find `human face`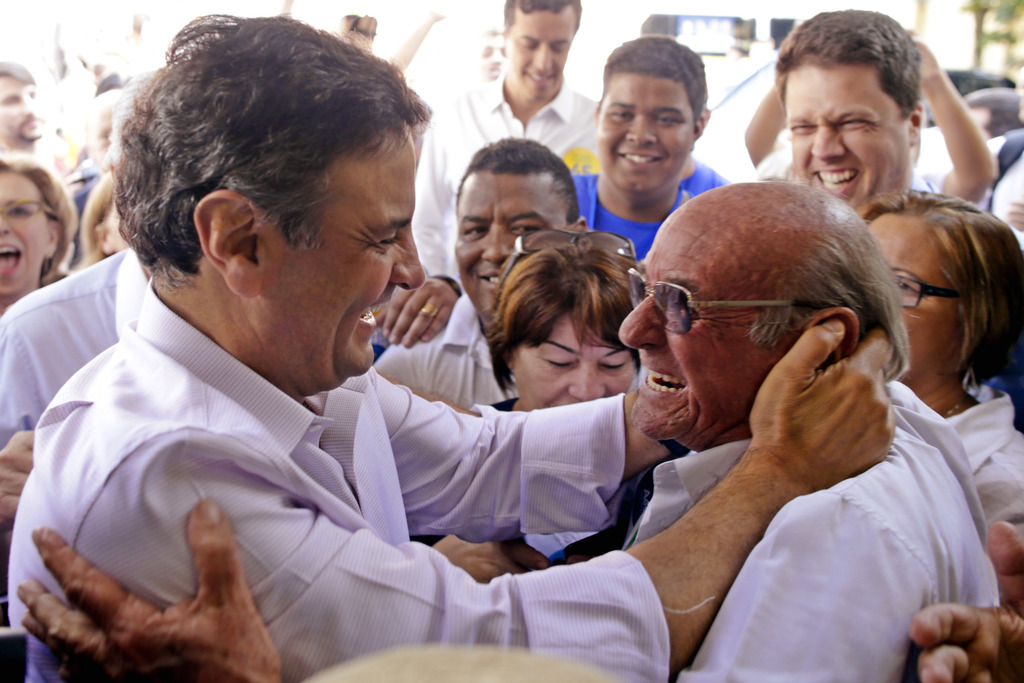
left=449, top=175, right=568, bottom=319
